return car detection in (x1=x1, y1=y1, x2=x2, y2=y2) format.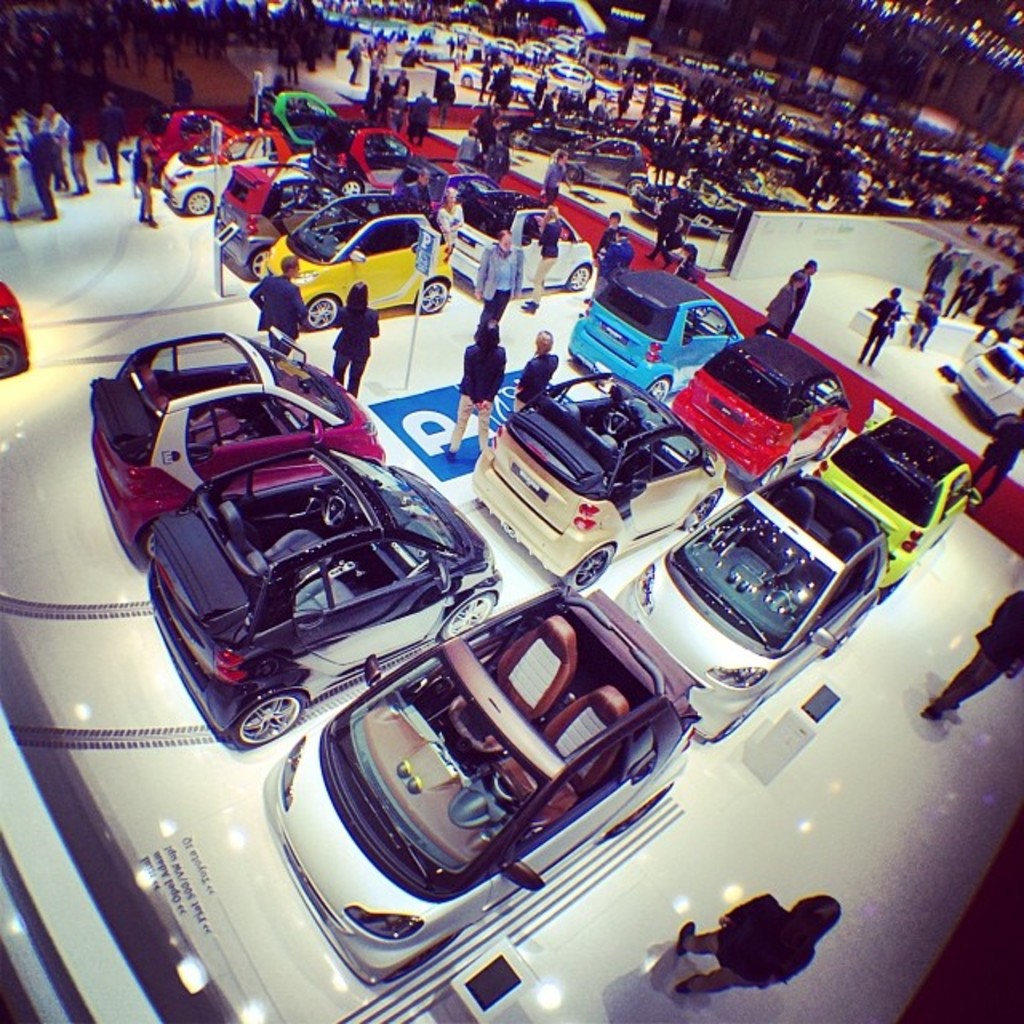
(x1=571, y1=269, x2=741, y2=405).
